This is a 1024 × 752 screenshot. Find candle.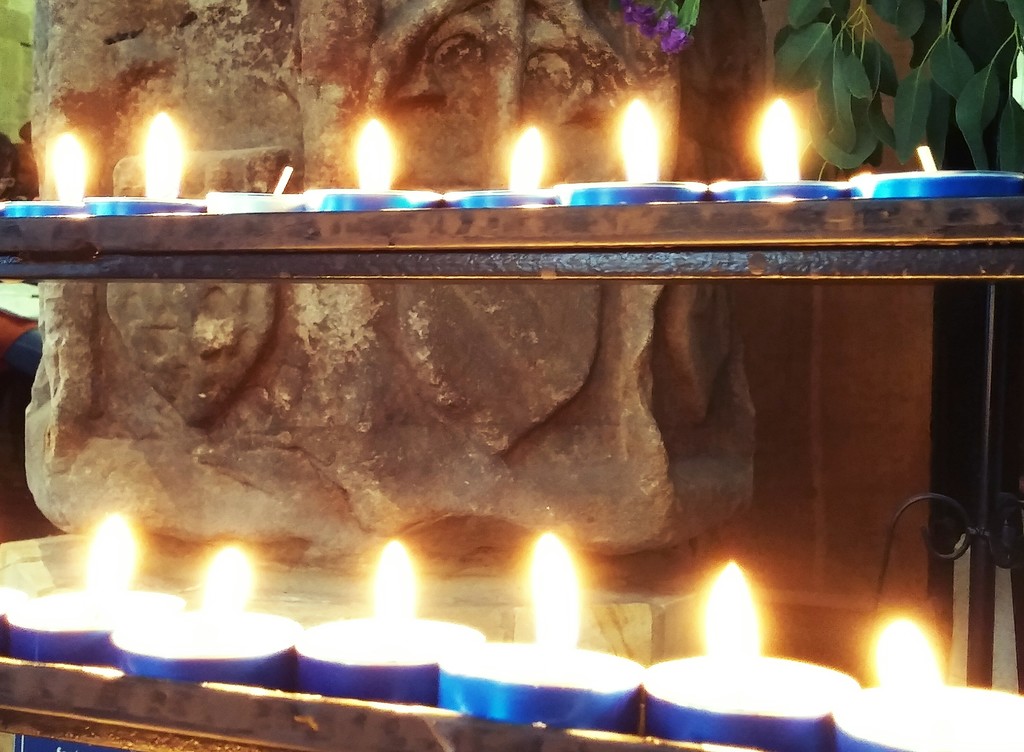
Bounding box: 294 534 492 710.
